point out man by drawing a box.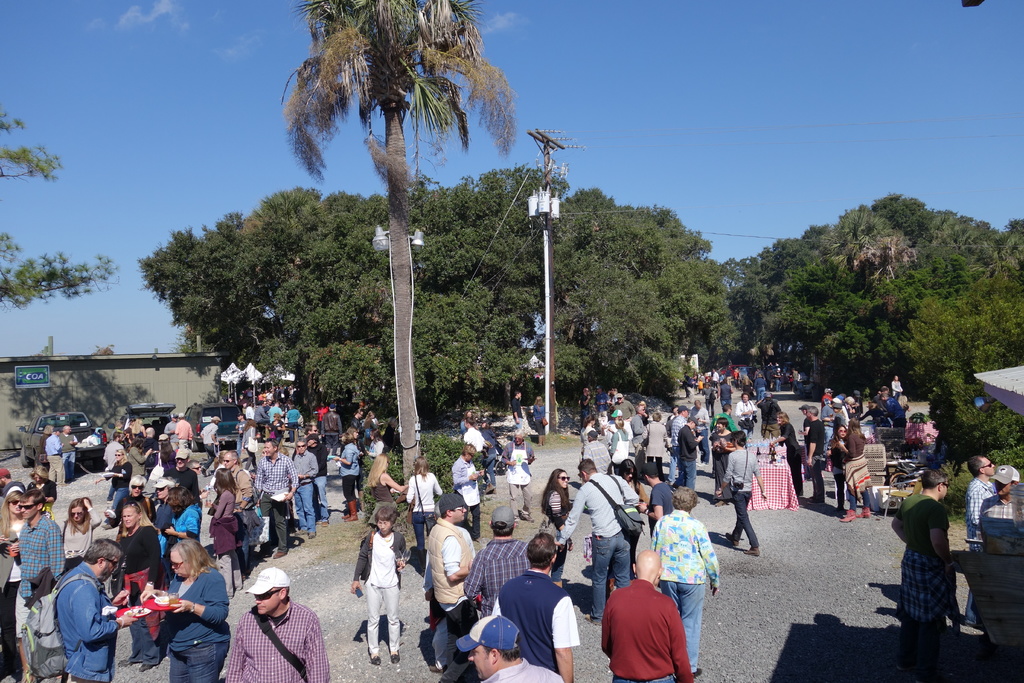
locate(56, 541, 132, 682).
